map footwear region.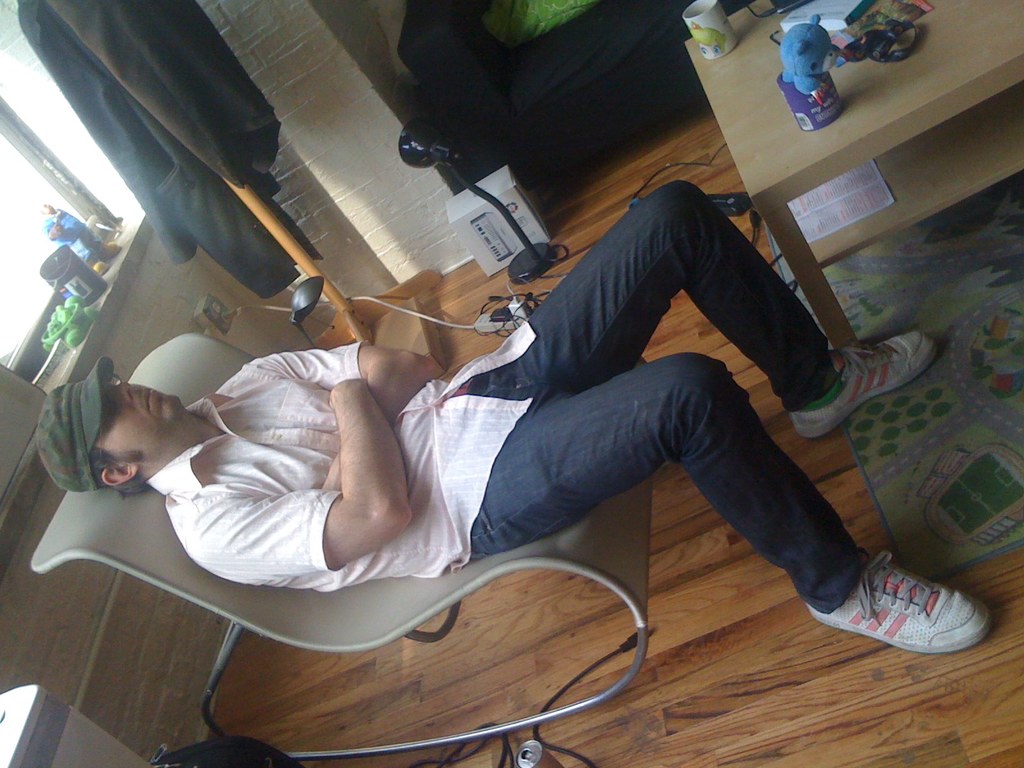
Mapped to detection(804, 547, 997, 652).
